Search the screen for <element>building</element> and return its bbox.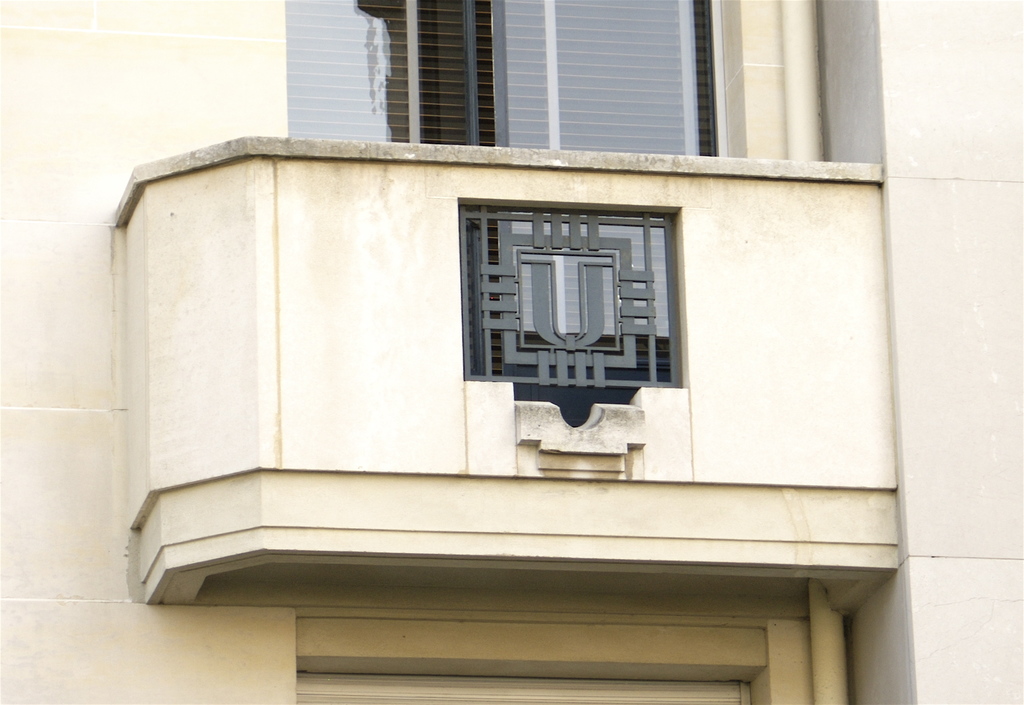
Found: [left=1, top=0, right=1023, bottom=704].
